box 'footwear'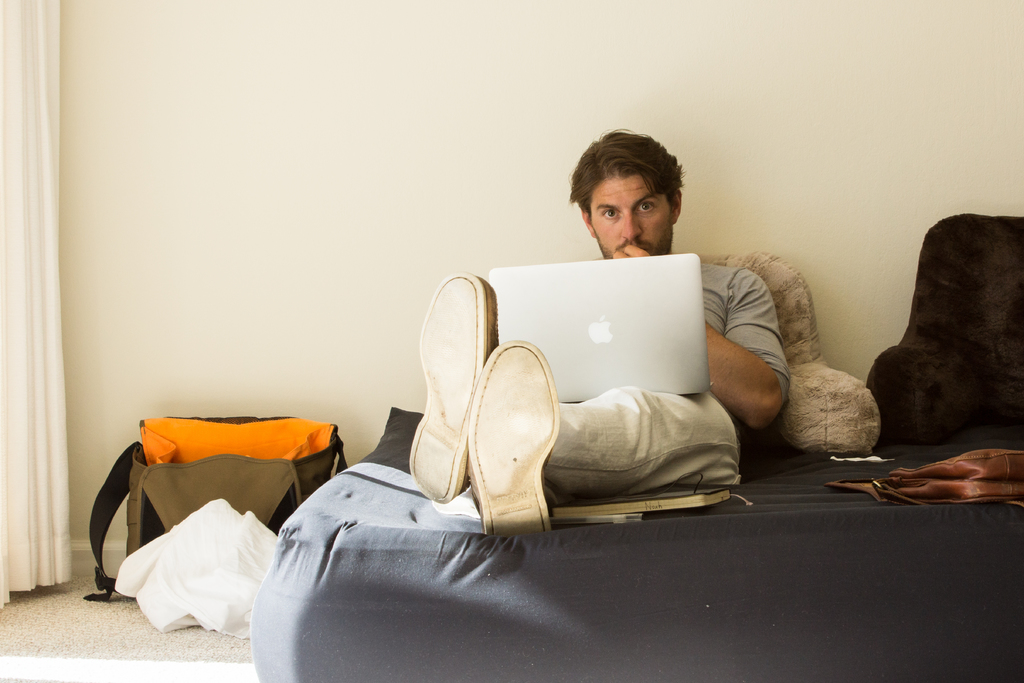
[x1=469, y1=340, x2=561, y2=525]
